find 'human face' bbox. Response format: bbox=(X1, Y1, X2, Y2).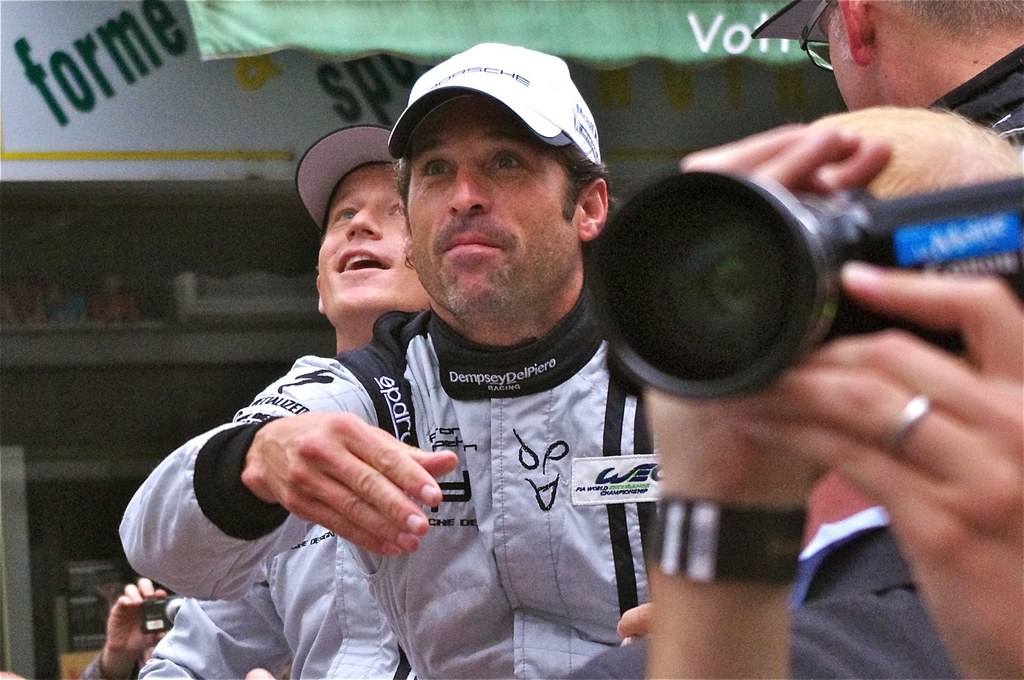
bbox=(819, 14, 877, 107).
